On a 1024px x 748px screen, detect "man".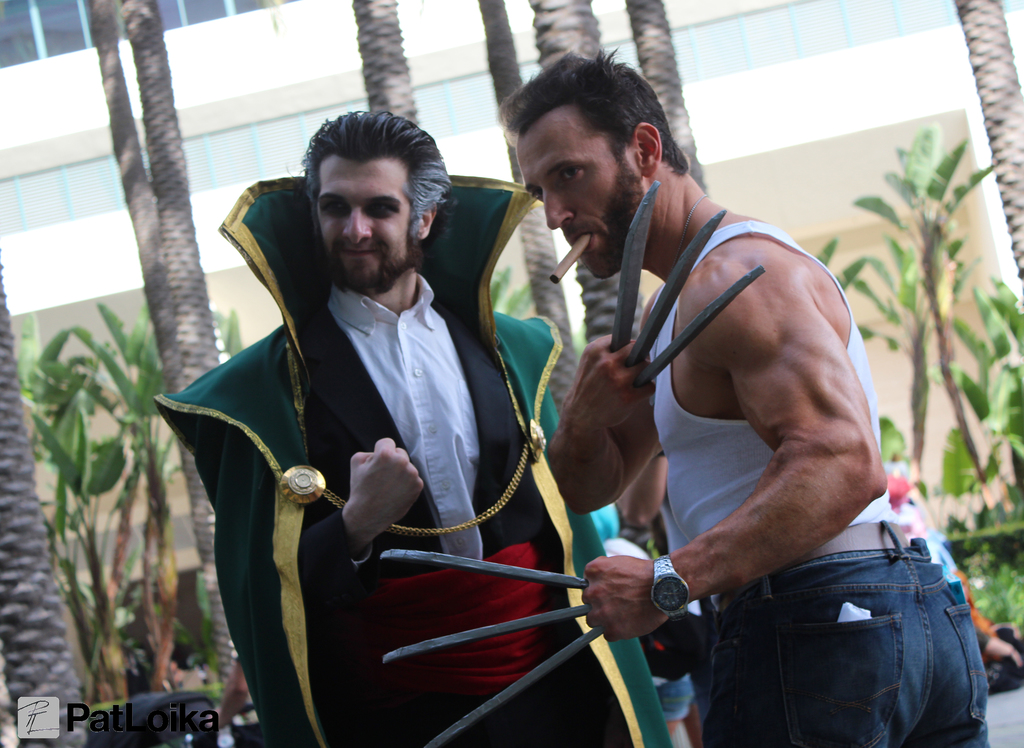
{"left": 144, "top": 110, "right": 673, "bottom": 747}.
